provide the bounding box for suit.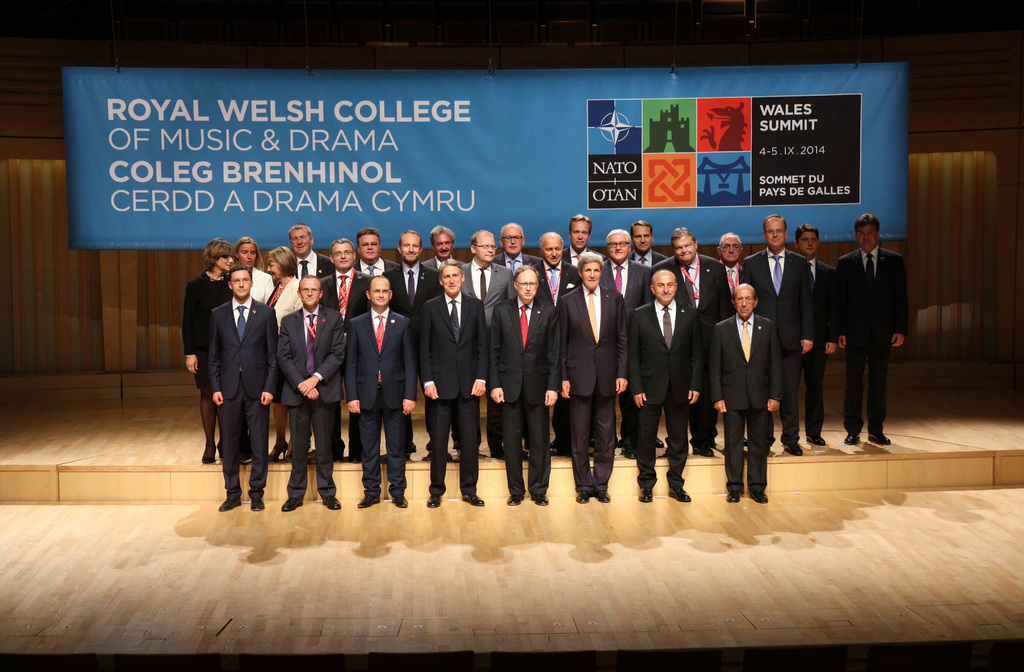
344/307/416/490.
